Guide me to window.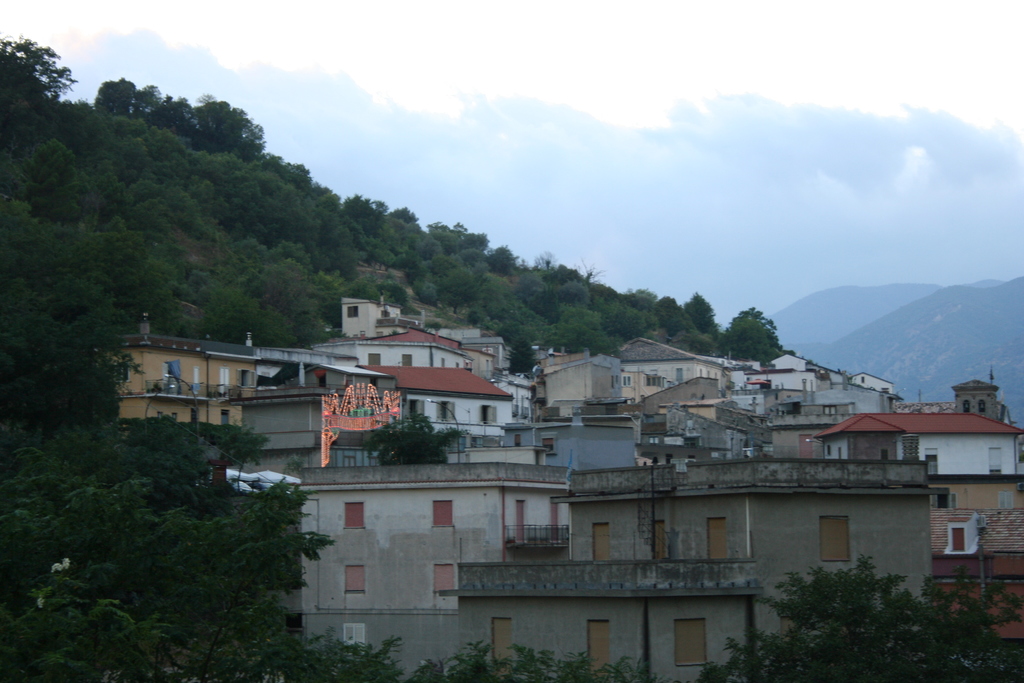
Guidance: <bbox>672, 624, 709, 664</bbox>.
